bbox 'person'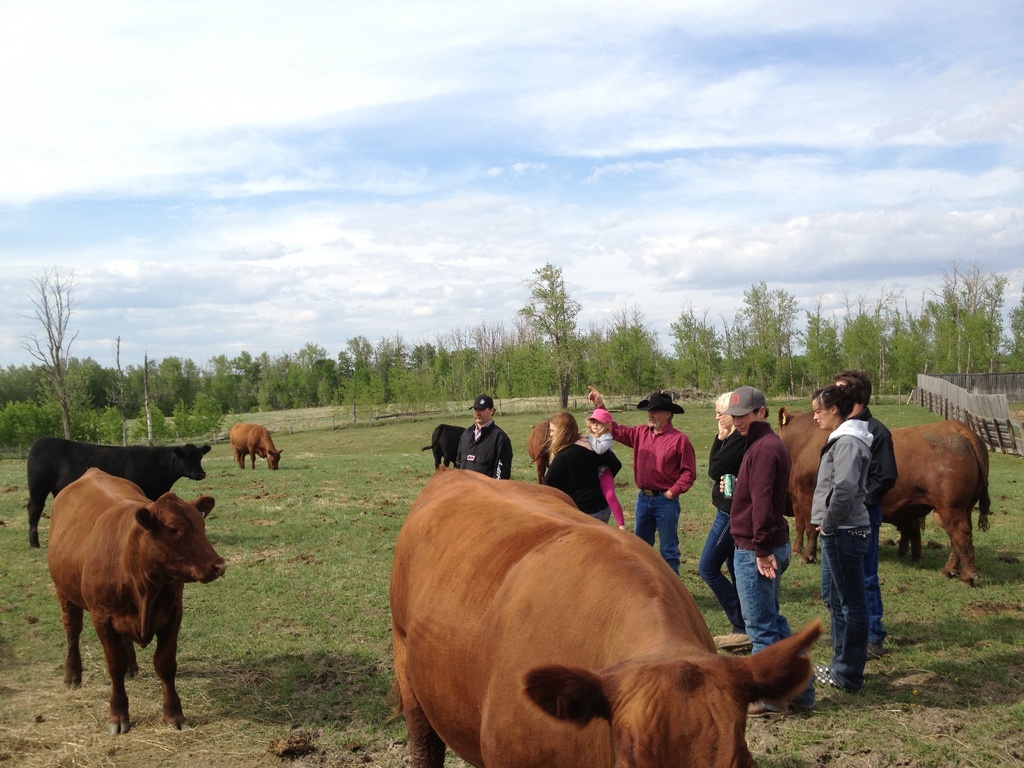
(810,383,867,716)
